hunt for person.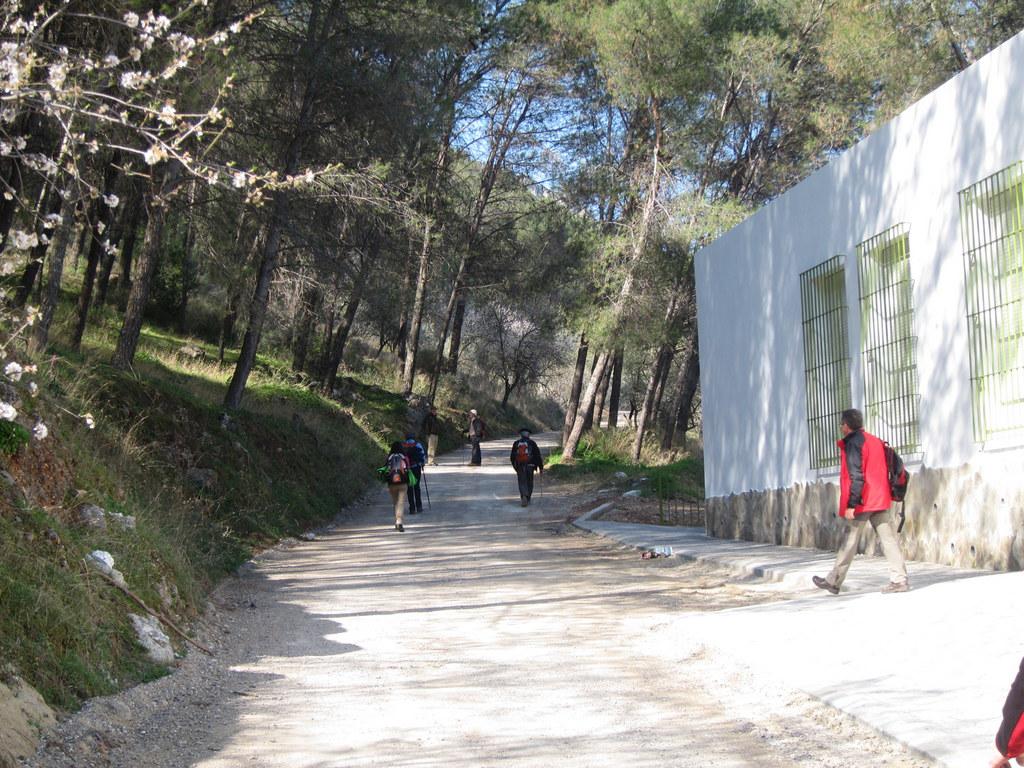
Hunted down at (383,449,411,529).
